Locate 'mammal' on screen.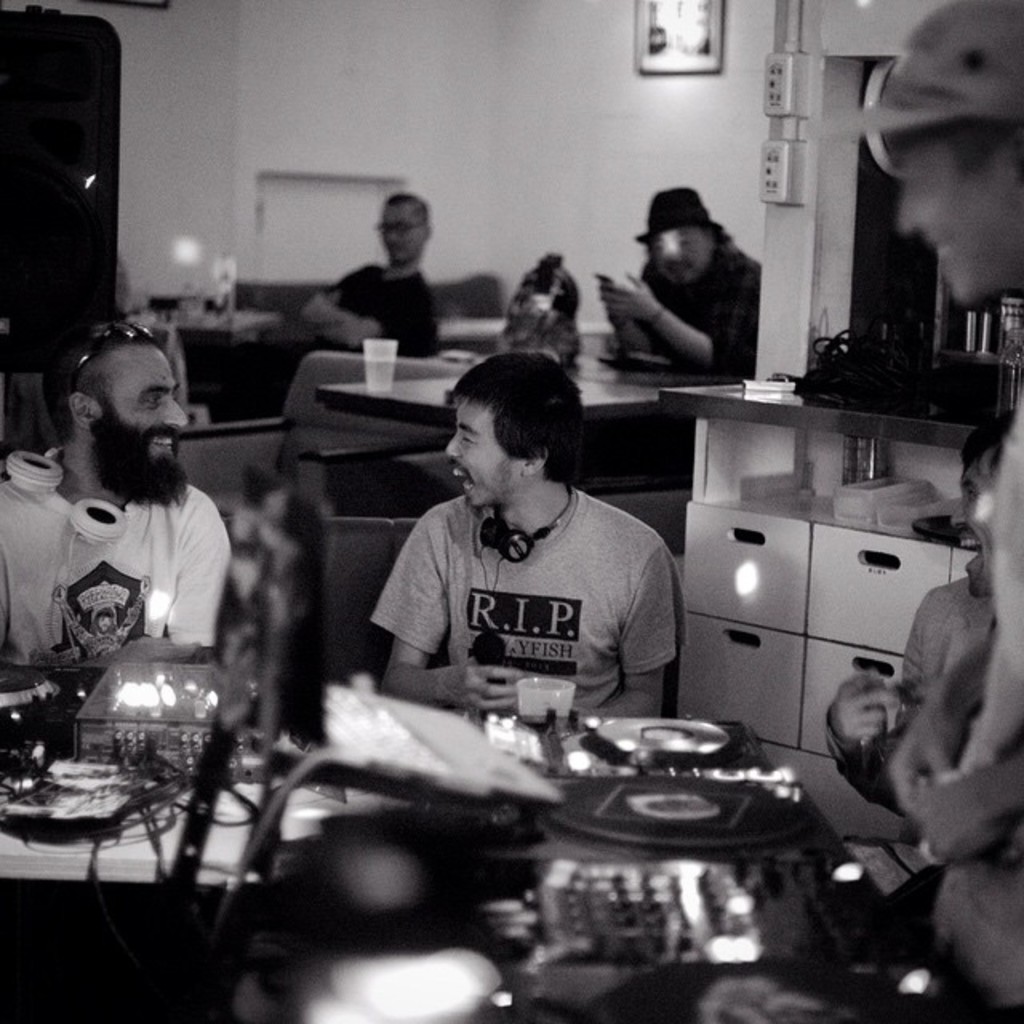
On screen at (left=826, top=410, right=1010, bottom=882).
